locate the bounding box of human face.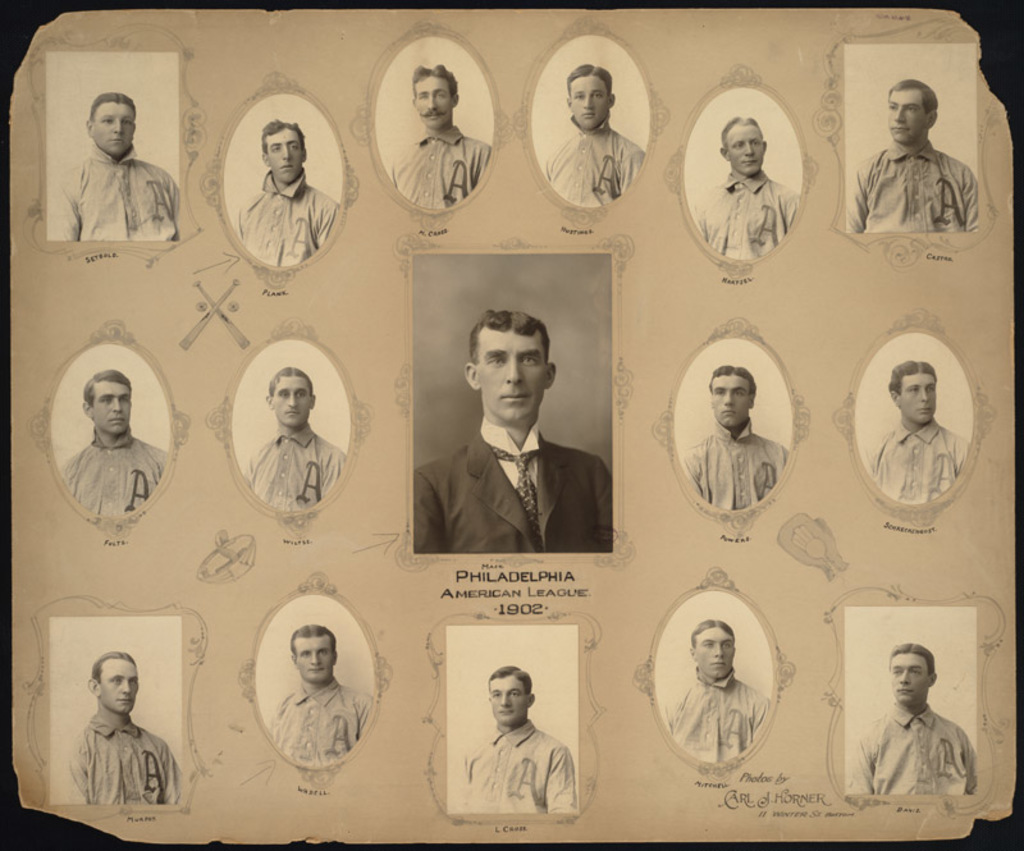
Bounding box: (270, 380, 305, 424).
